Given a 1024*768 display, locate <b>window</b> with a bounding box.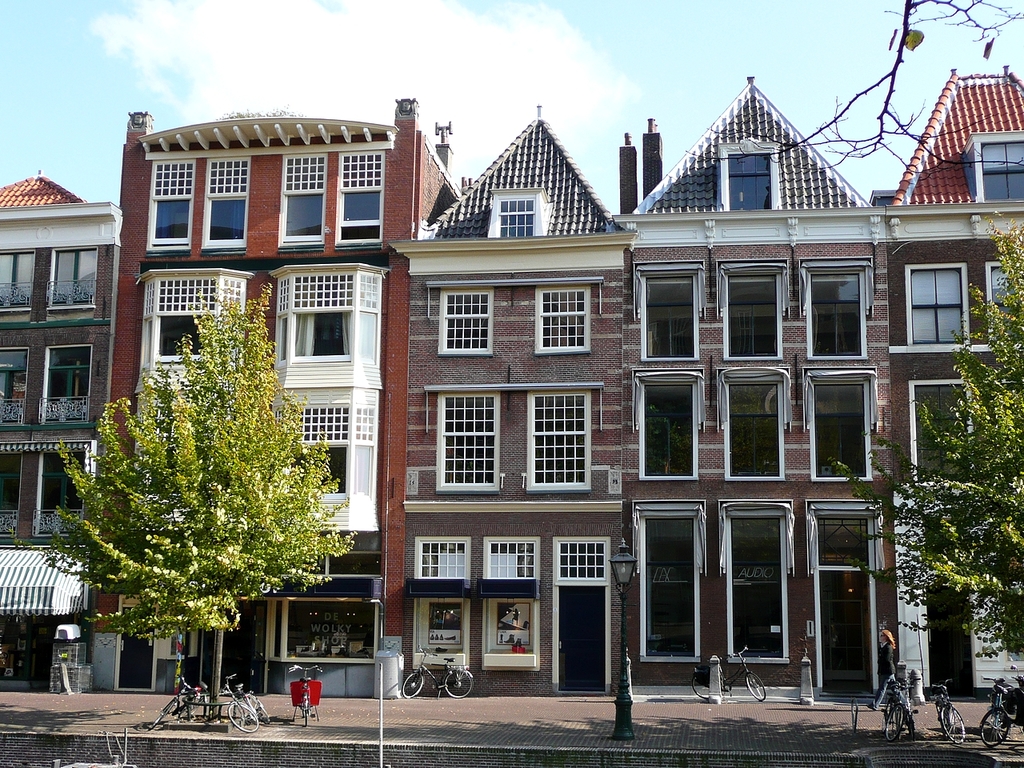
Located: (x1=491, y1=186, x2=545, y2=238).
